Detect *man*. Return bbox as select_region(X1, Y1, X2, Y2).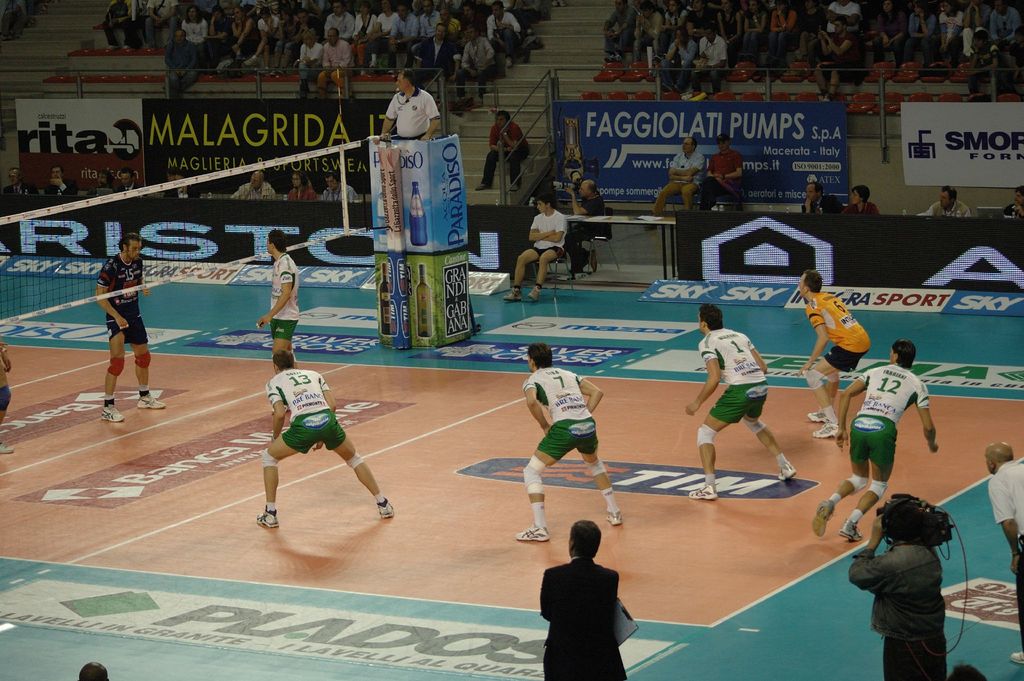
select_region(812, 338, 939, 541).
